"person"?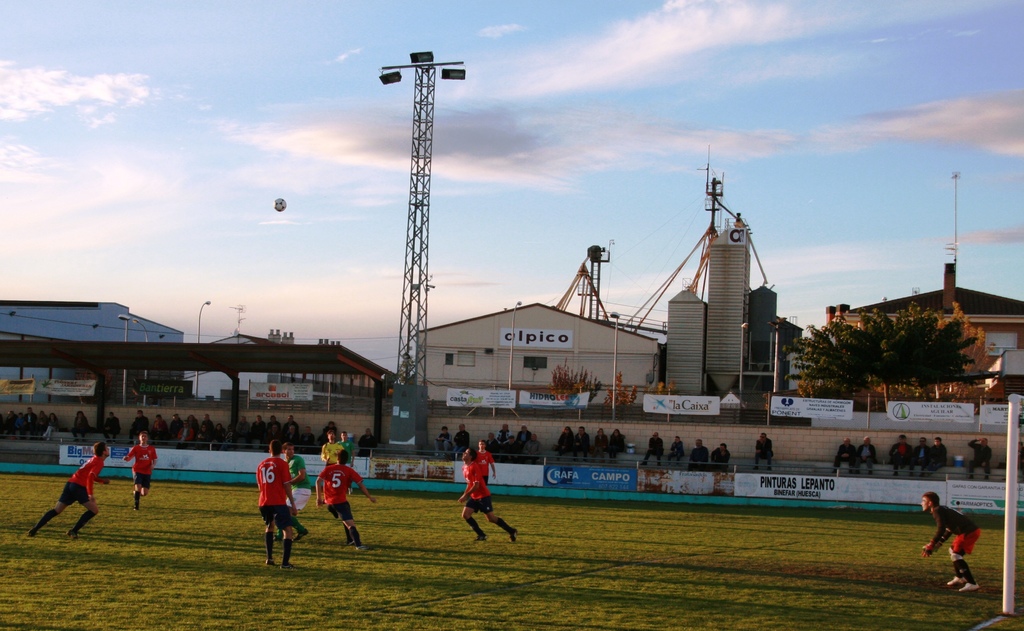
select_region(520, 431, 541, 464)
